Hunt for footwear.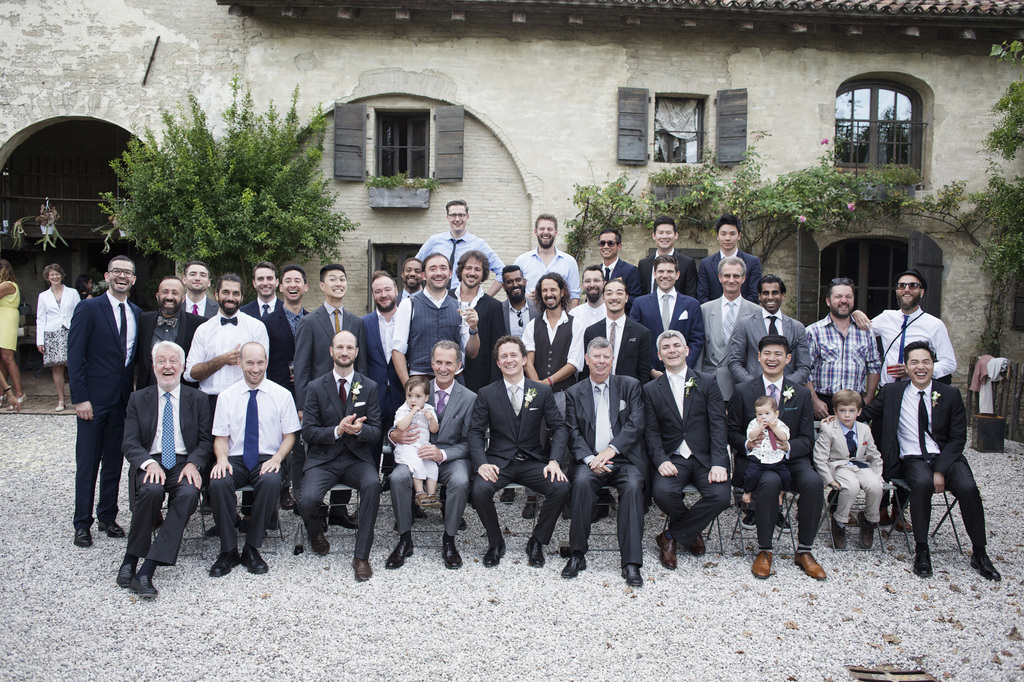
Hunted down at x1=829 y1=521 x2=849 y2=553.
